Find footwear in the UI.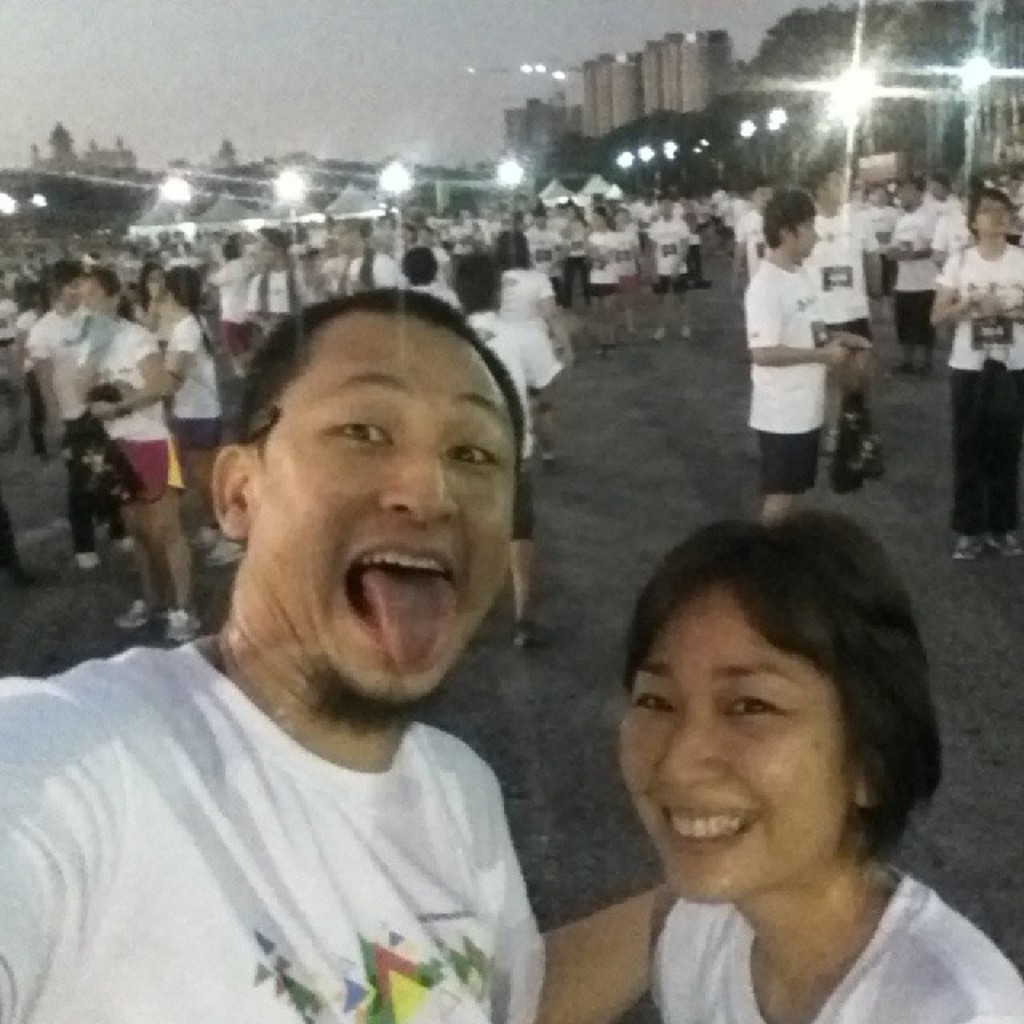
UI element at Rect(645, 322, 669, 349).
